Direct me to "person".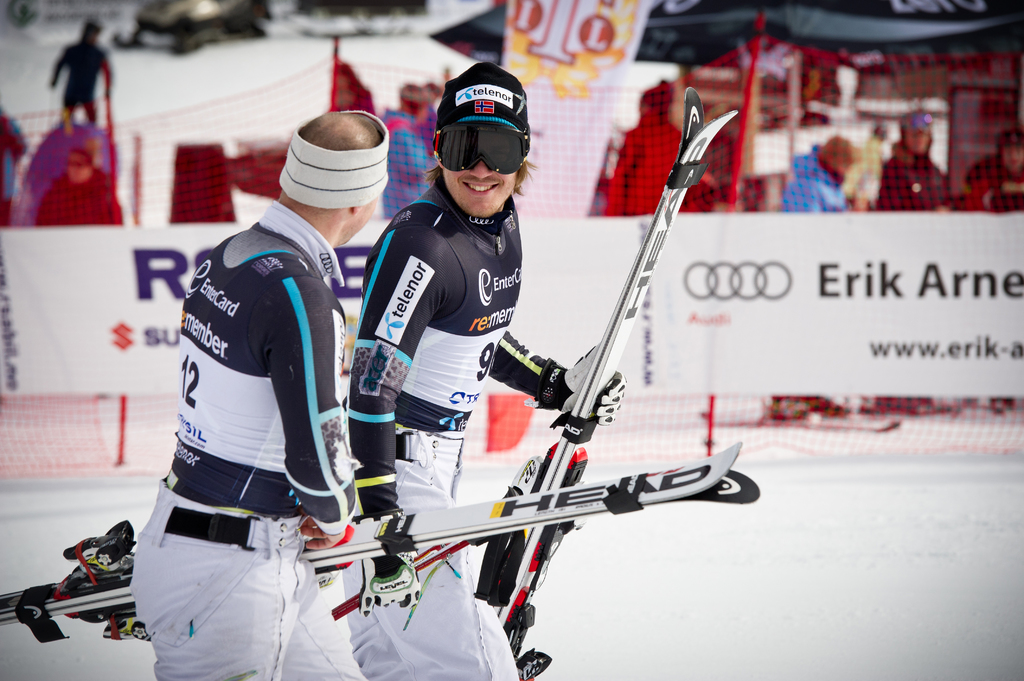
Direction: [342,57,530,680].
